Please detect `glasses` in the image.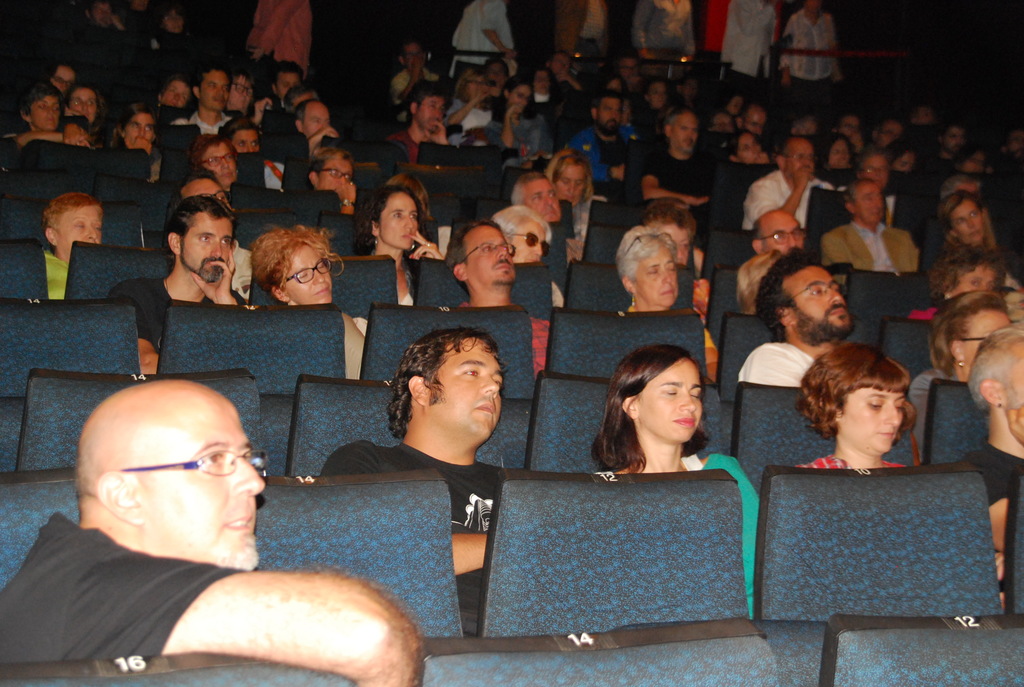
116 450 266 475.
